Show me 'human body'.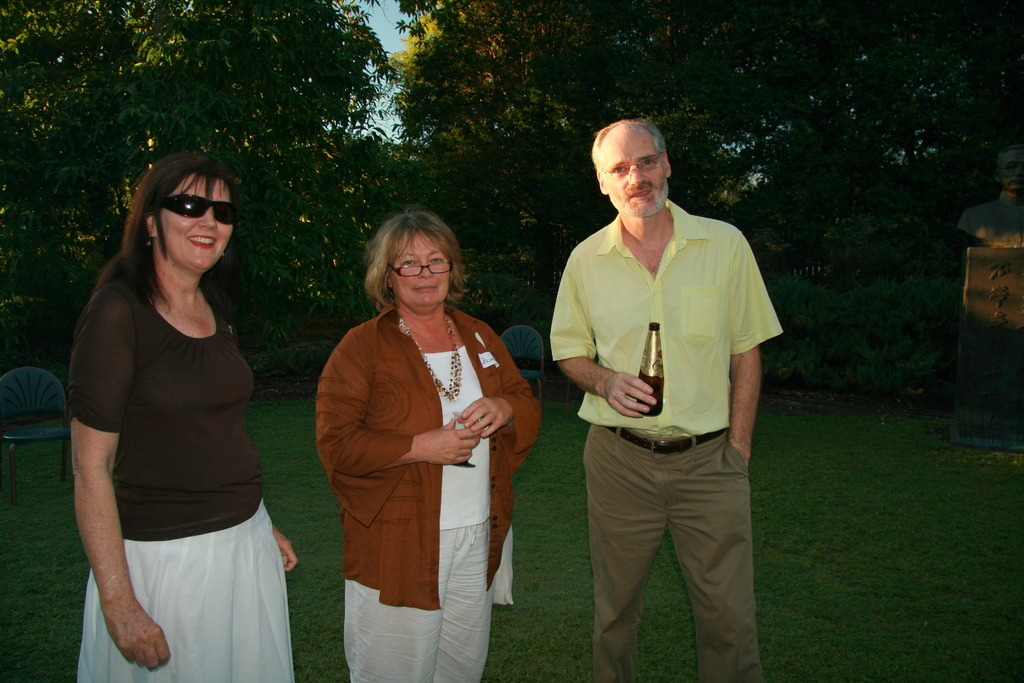
'human body' is here: [x1=312, y1=204, x2=535, y2=682].
